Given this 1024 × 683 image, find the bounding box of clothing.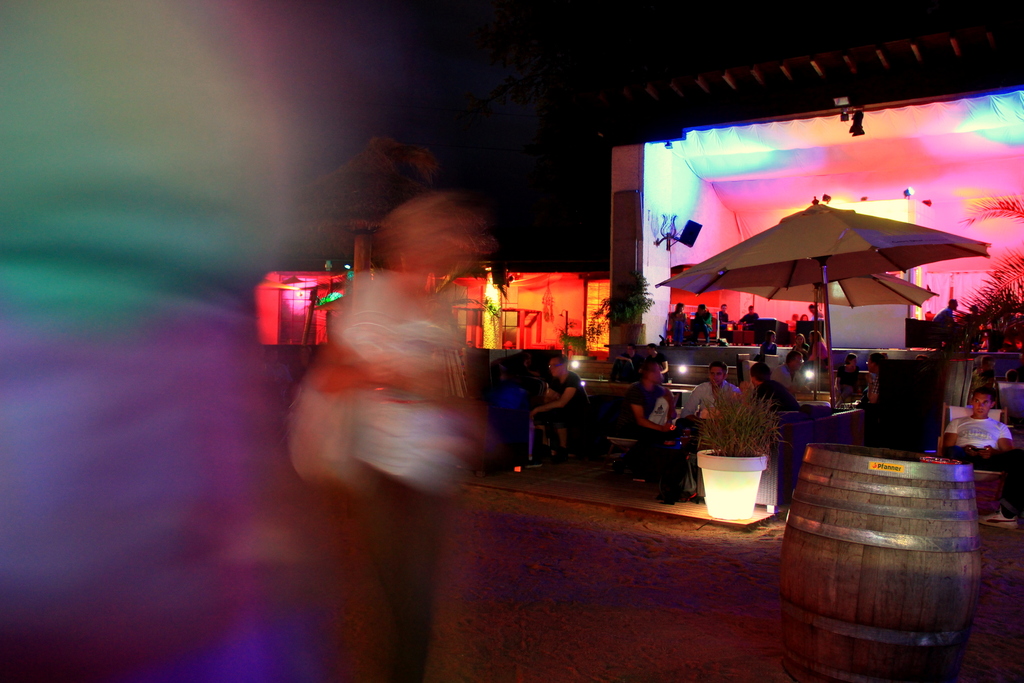
x1=836, y1=361, x2=856, y2=402.
